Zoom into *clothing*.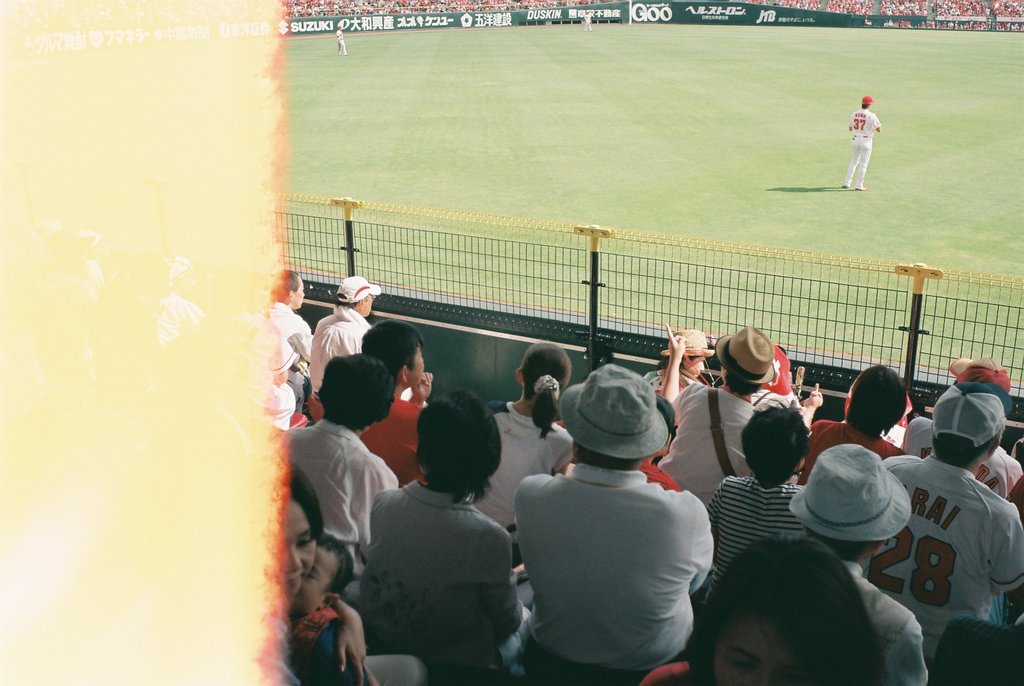
Zoom target: crop(294, 421, 390, 558).
